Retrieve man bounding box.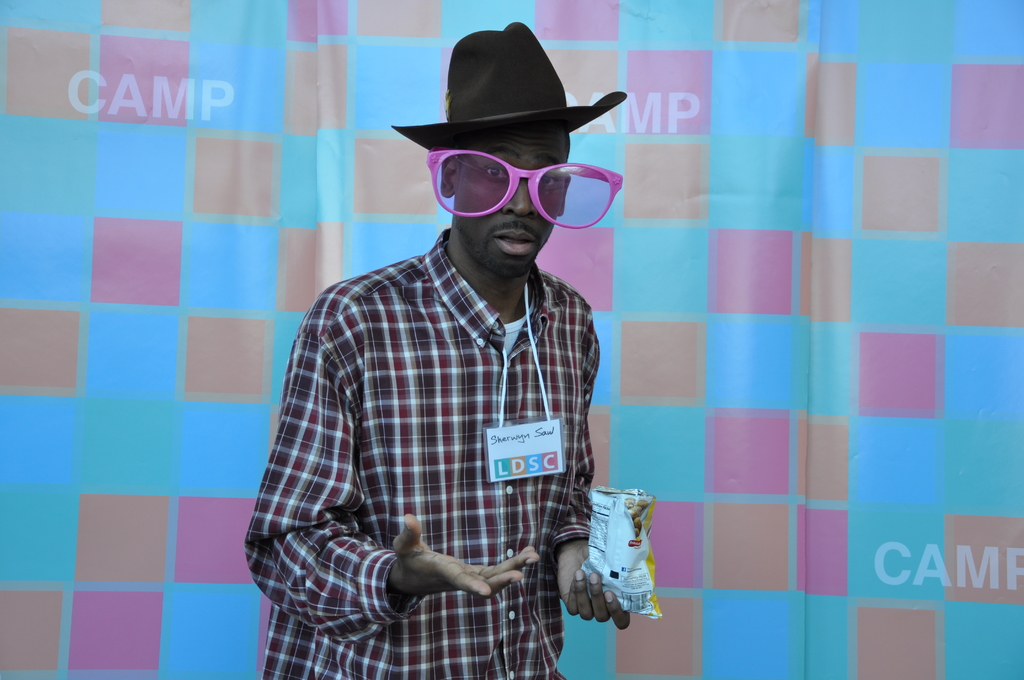
Bounding box: bbox=(249, 32, 648, 679).
